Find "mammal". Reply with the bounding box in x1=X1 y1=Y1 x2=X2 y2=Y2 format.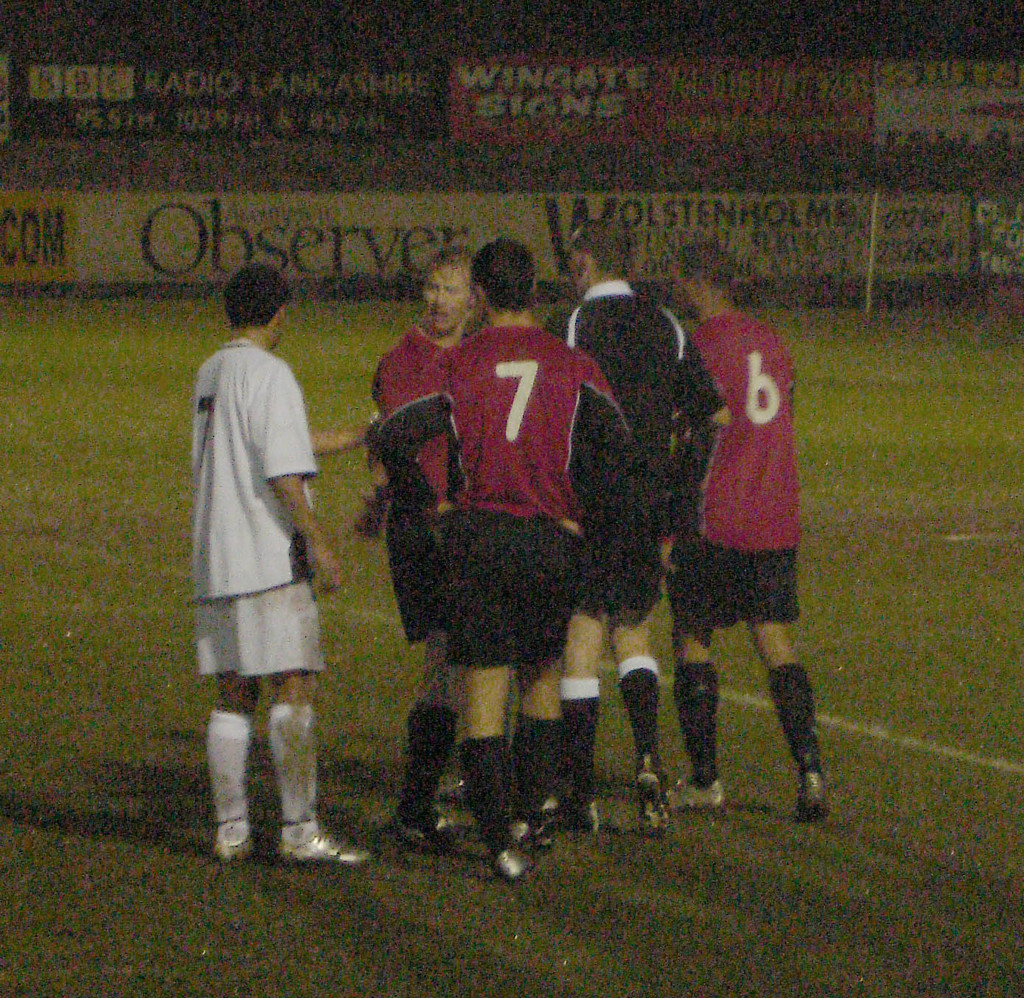
x1=187 y1=259 x2=371 y2=862.
